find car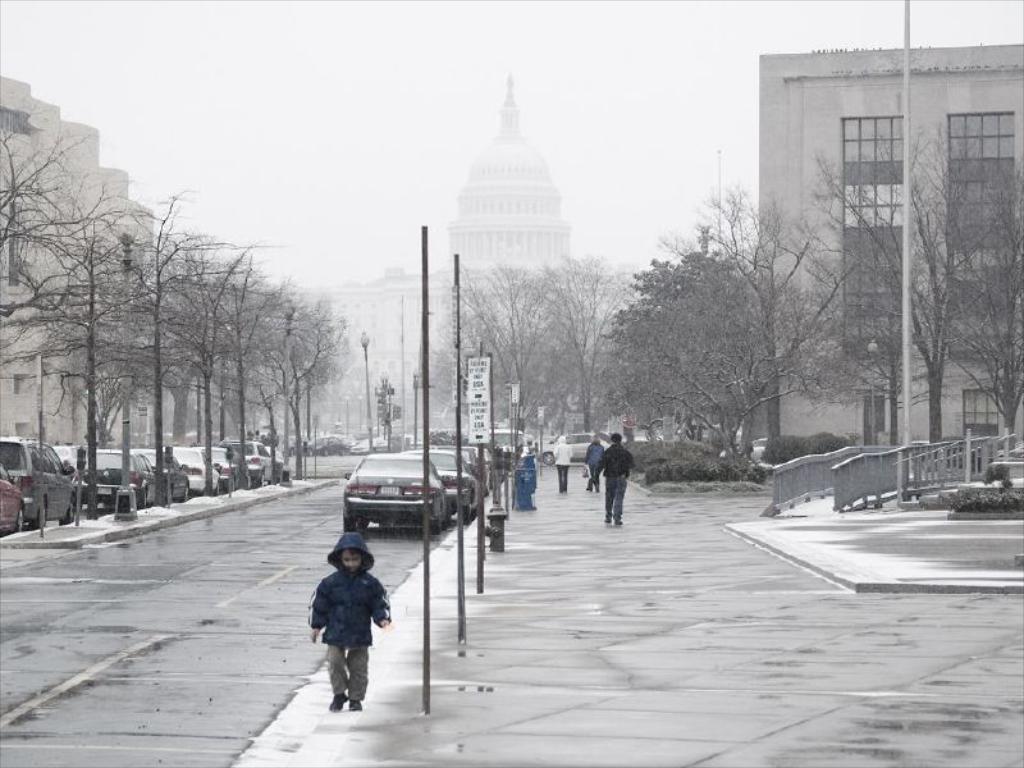
detection(413, 447, 479, 513)
